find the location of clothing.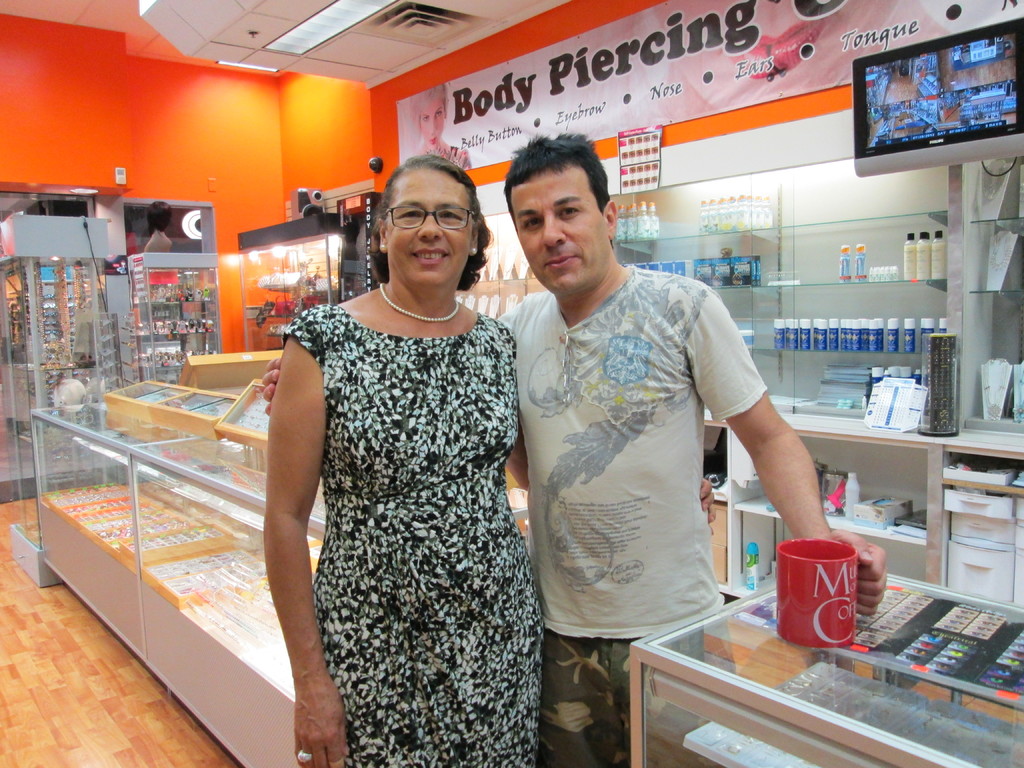
Location: bbox=[285, 282, 544, 767].
